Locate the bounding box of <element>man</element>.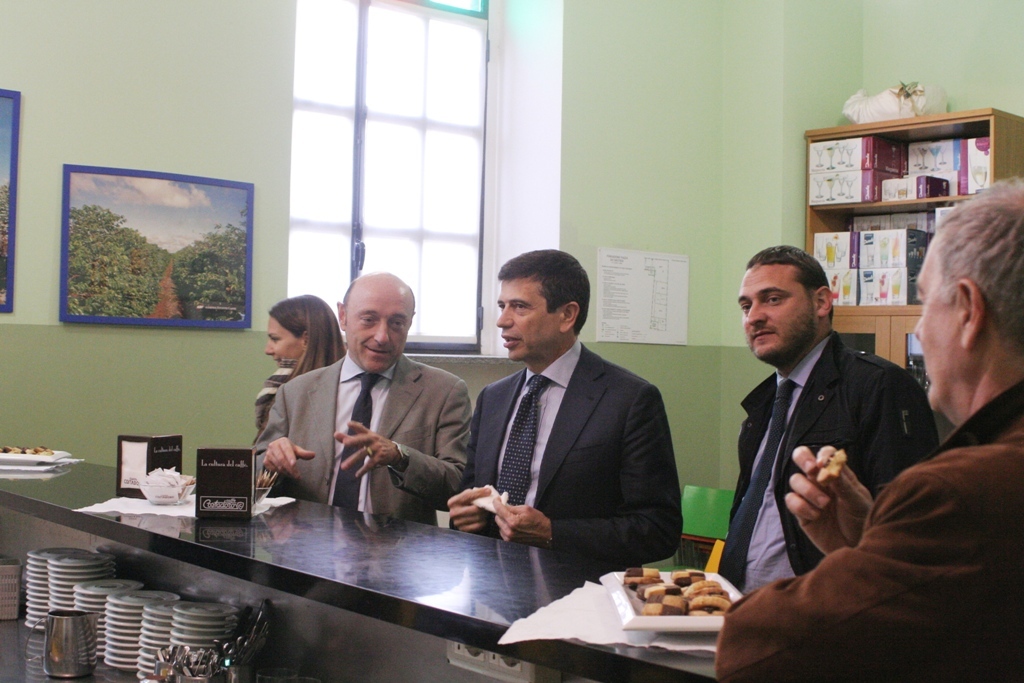
Bounding box: x1=438, y1=251, x2=685, y2=570.
